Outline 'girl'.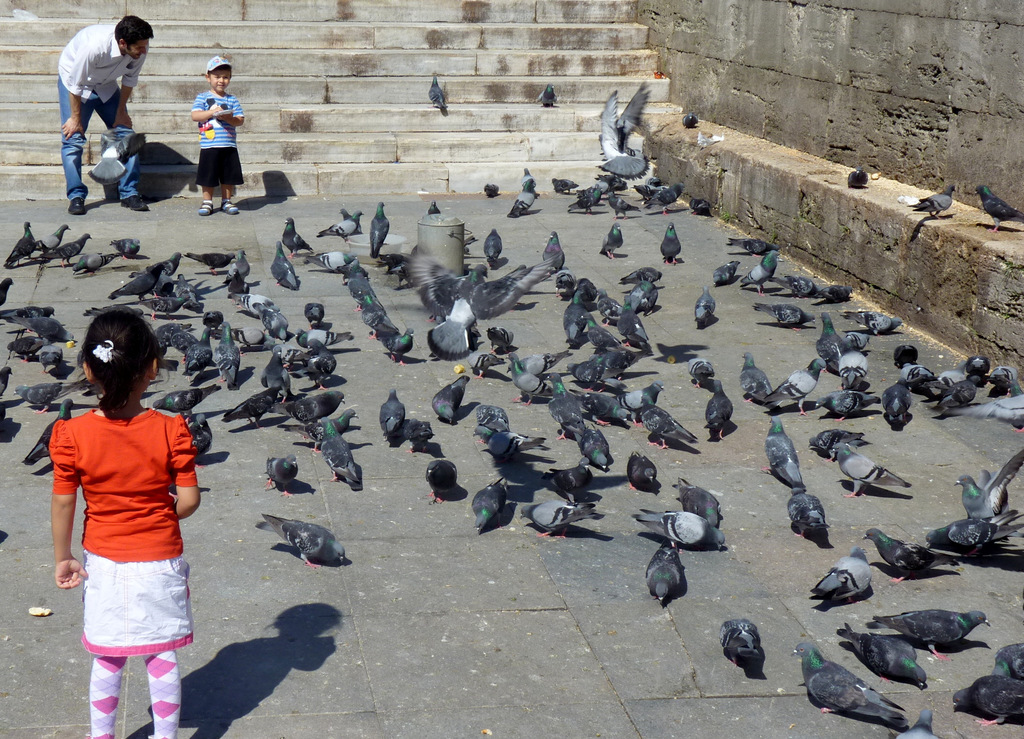
Outline: rect(45, 302, 202, 738).
